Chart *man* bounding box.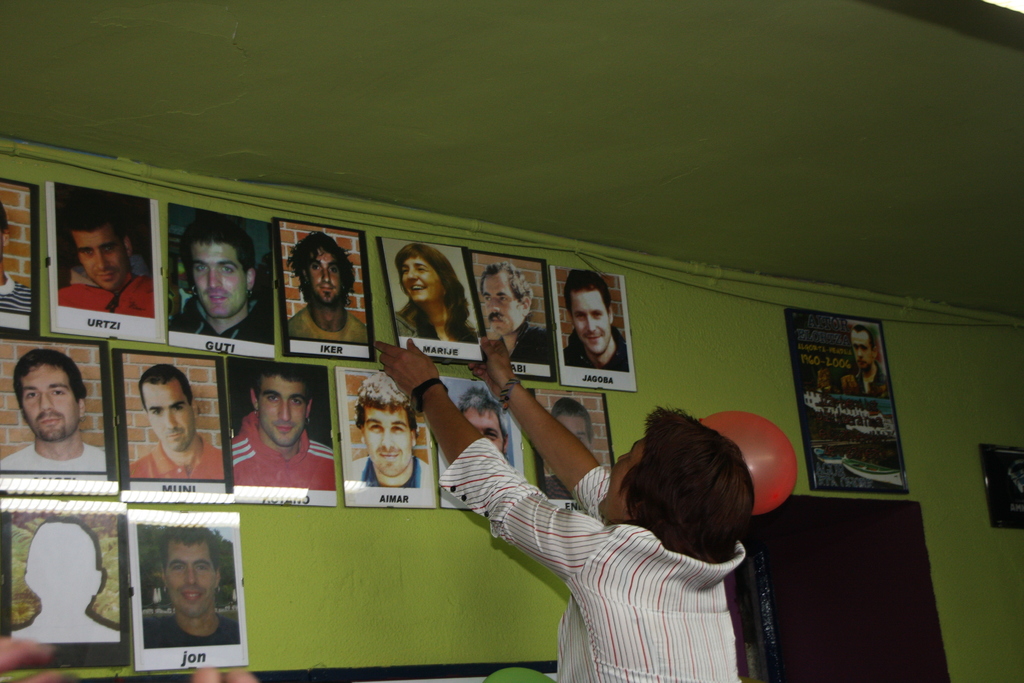
Charted: {"x1": 474, "y1": 264, "x2": 551, "y2": 364}.
